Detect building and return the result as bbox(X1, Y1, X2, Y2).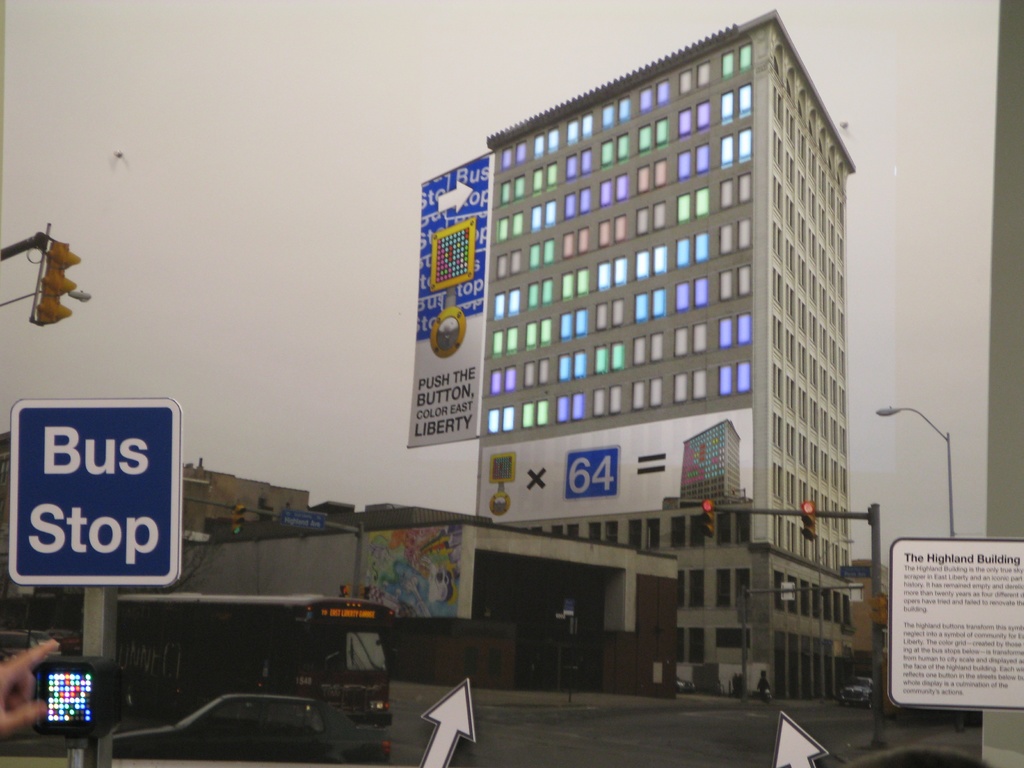
bbox(475, 11, 858, 698).
